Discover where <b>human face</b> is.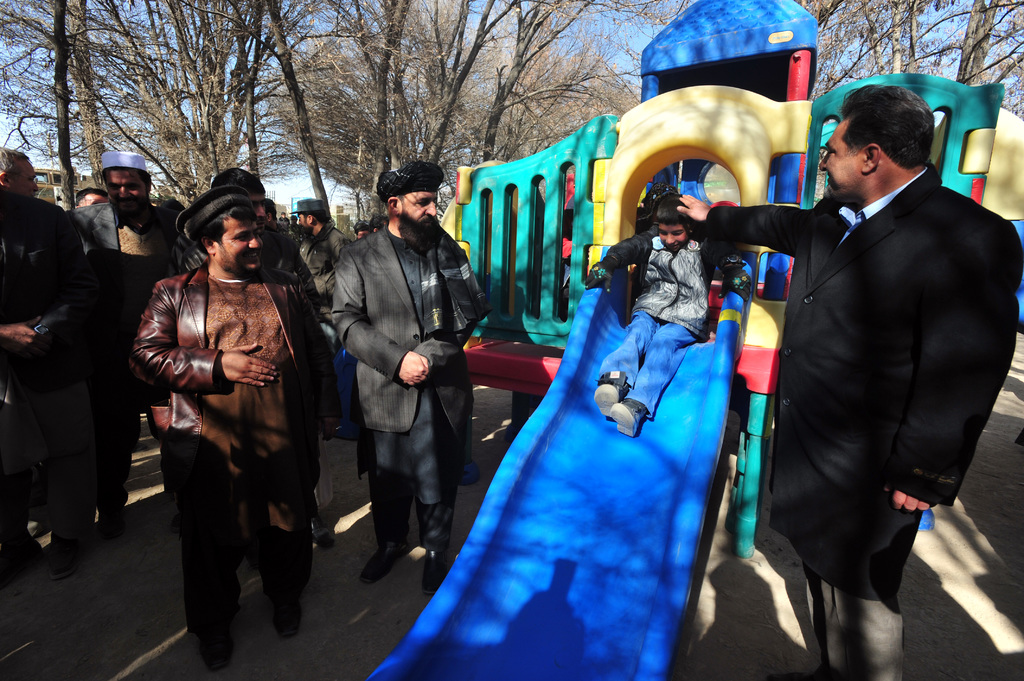
Discovered at [left=10, top=158, right=38, bottom=193].
